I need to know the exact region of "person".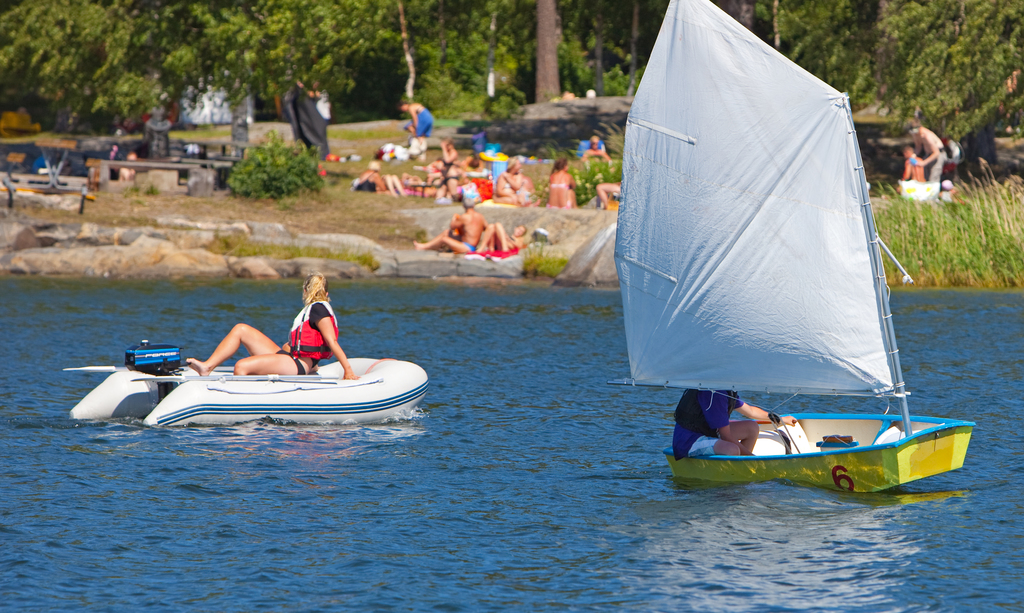
Region: 668,385,801,457.
